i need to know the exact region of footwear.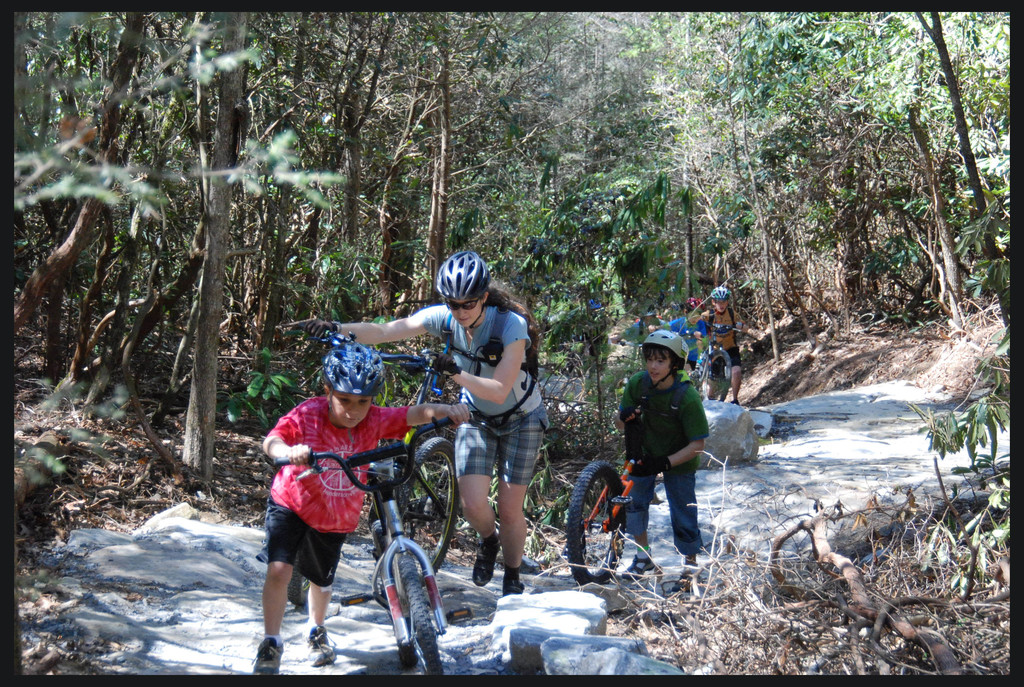
Region: bbox=(300, 622, 337, 666).
